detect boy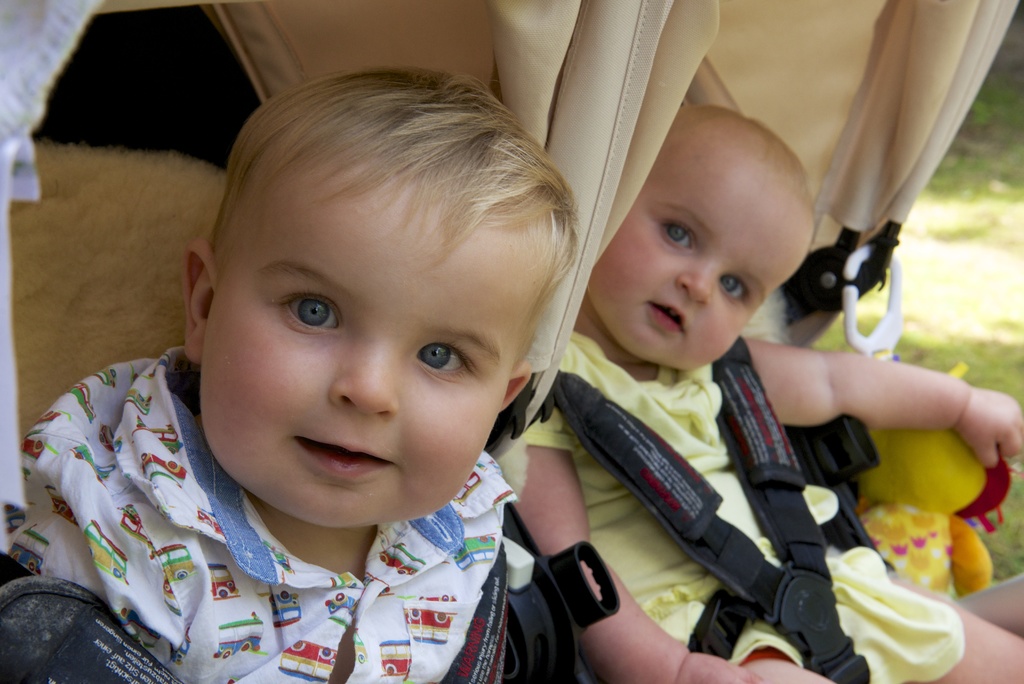
Rect(52, 71, 619, 664)
